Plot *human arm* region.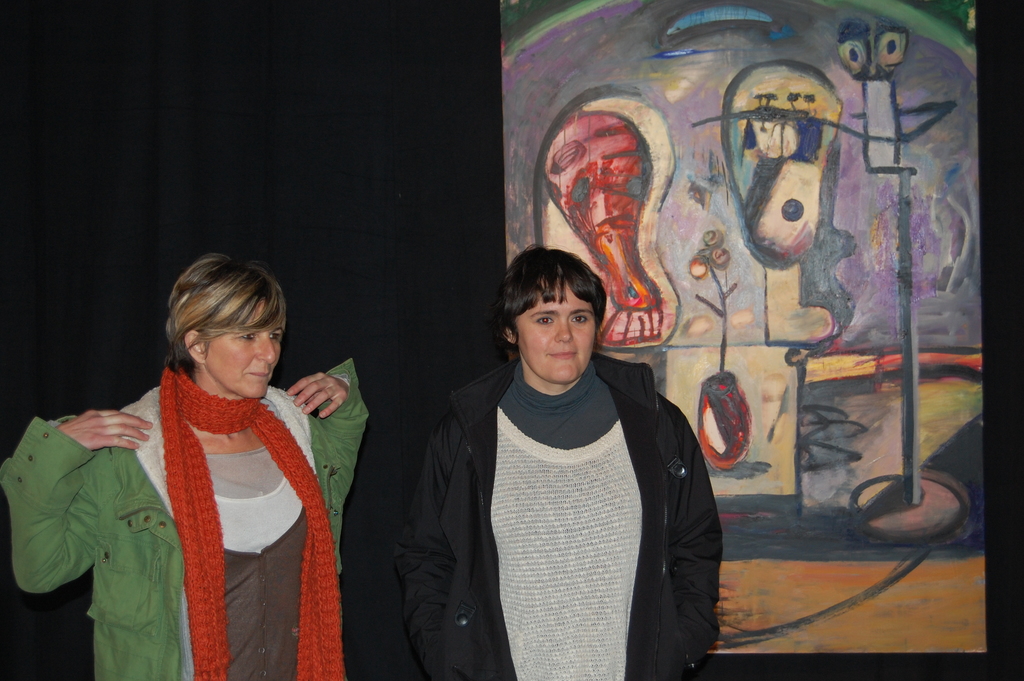
Plotted at pyautogui.locateOnScreen(664, 409, 726, 658).
